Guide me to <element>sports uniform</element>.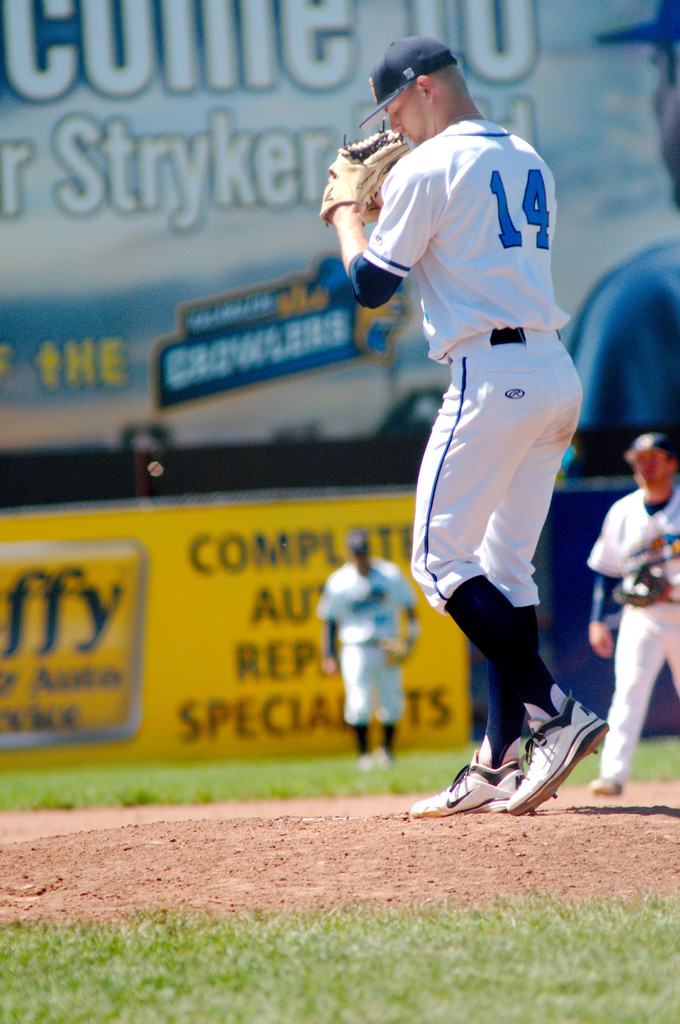
Guidance: pyautogui.locateOnScreen(299, 552, 421, 757).
